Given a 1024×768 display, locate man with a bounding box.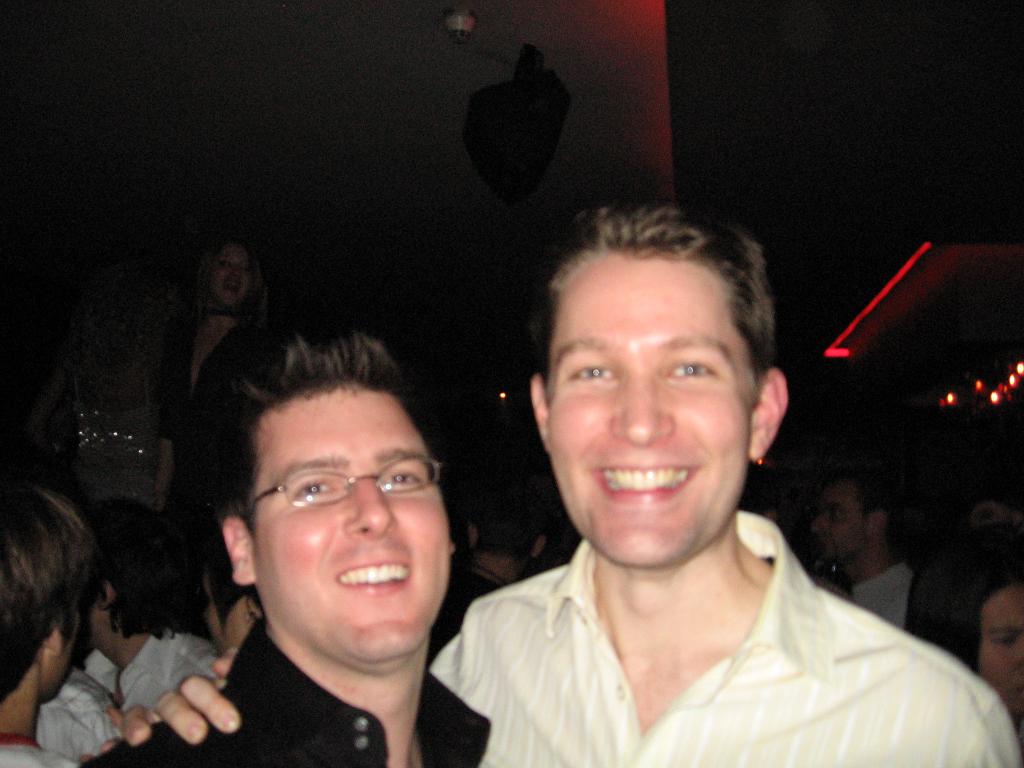
Located: x1=0, y1=475, x2=77, y2=767.
